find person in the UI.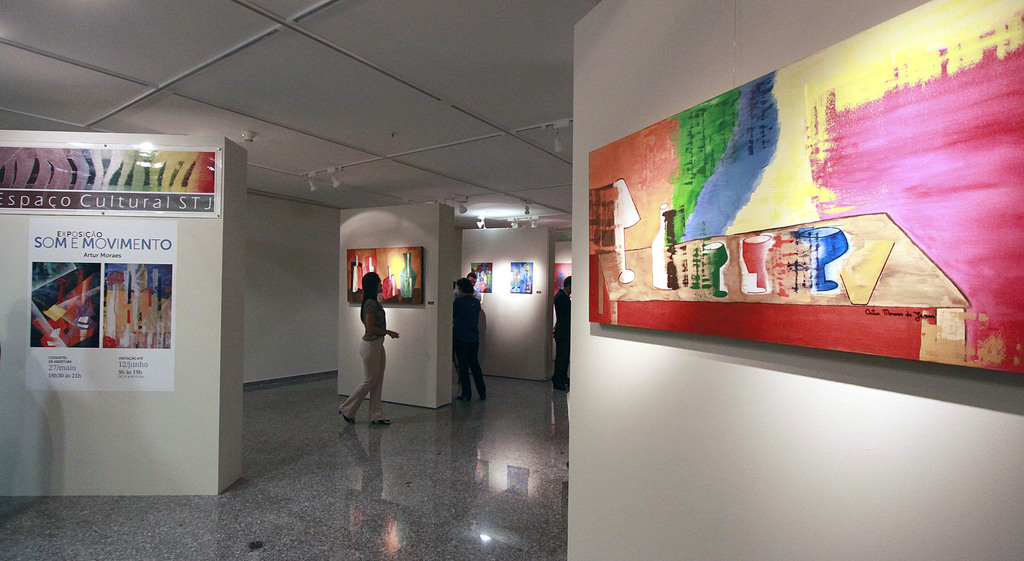
UI element at box=[553, 276, 572, 387].
